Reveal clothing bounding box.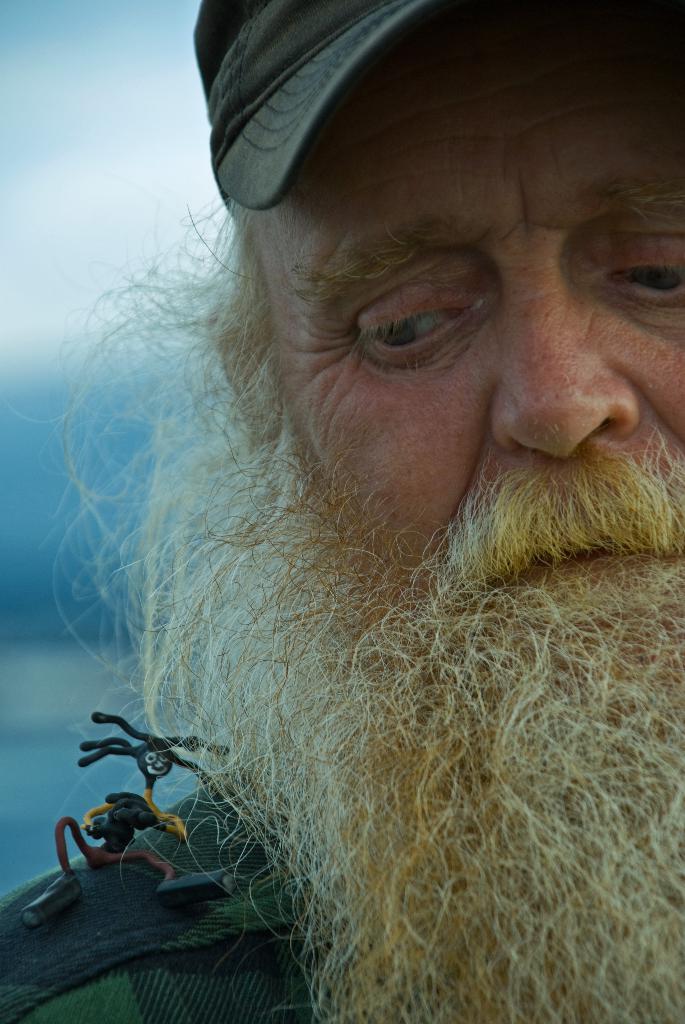
Revealed: [4,772,336,1023].
